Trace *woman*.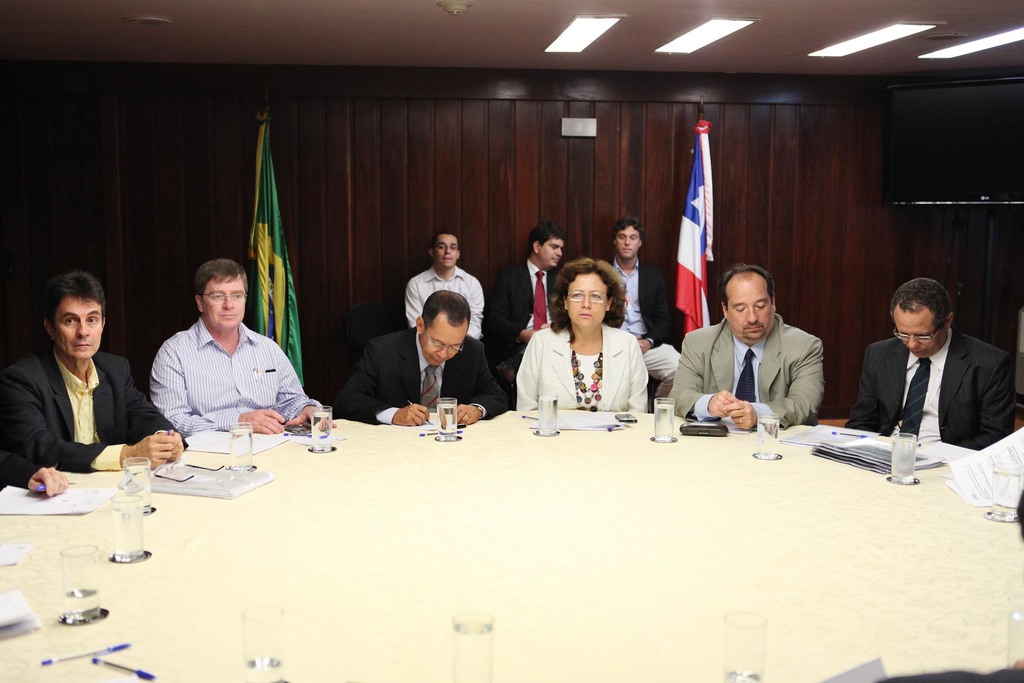
Traced to (left=526, top=244, right=666, bottom=434).
